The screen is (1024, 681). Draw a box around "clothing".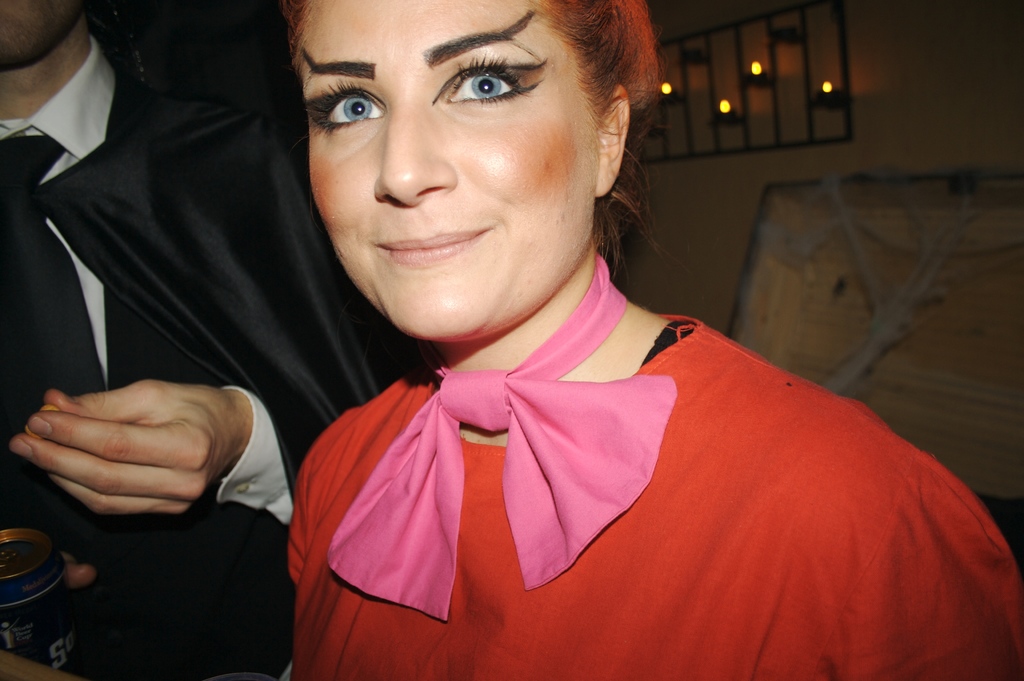
<region>300, 312, 938, 650</region>.
